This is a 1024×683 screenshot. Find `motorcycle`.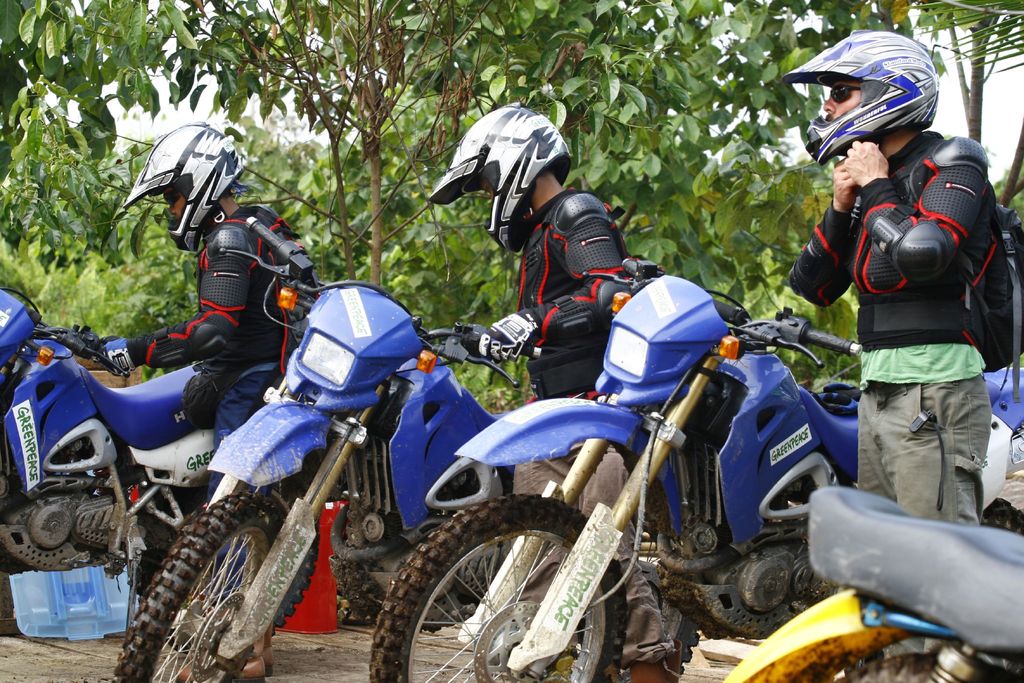
Bounding box: box=[0, 288, 218, 639].
